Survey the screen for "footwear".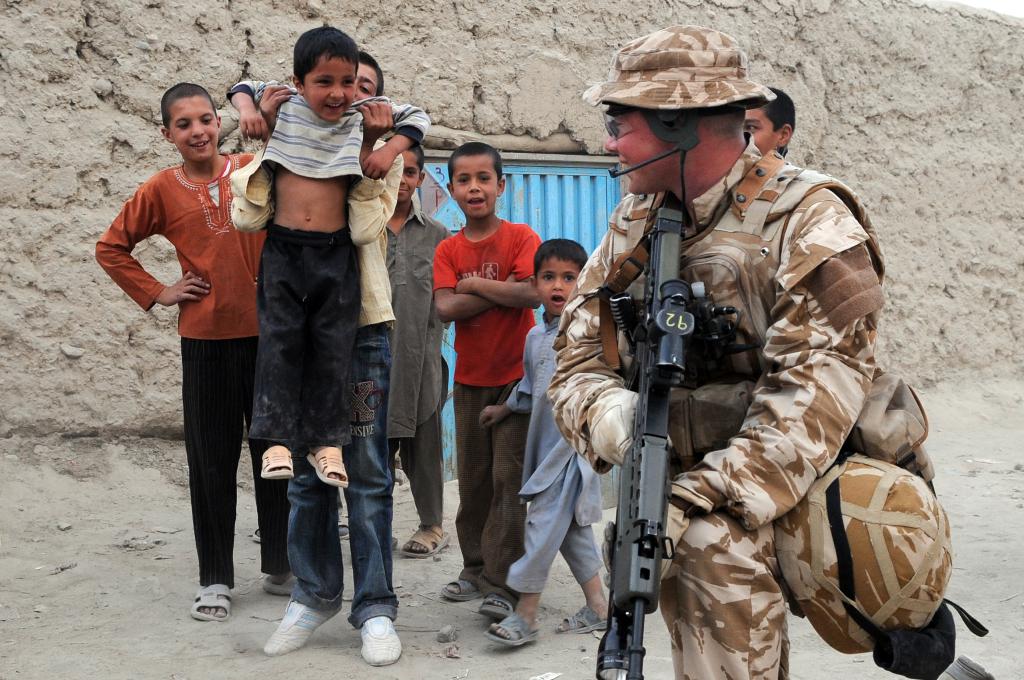
Survey found: (262, 597, 341, 649).
